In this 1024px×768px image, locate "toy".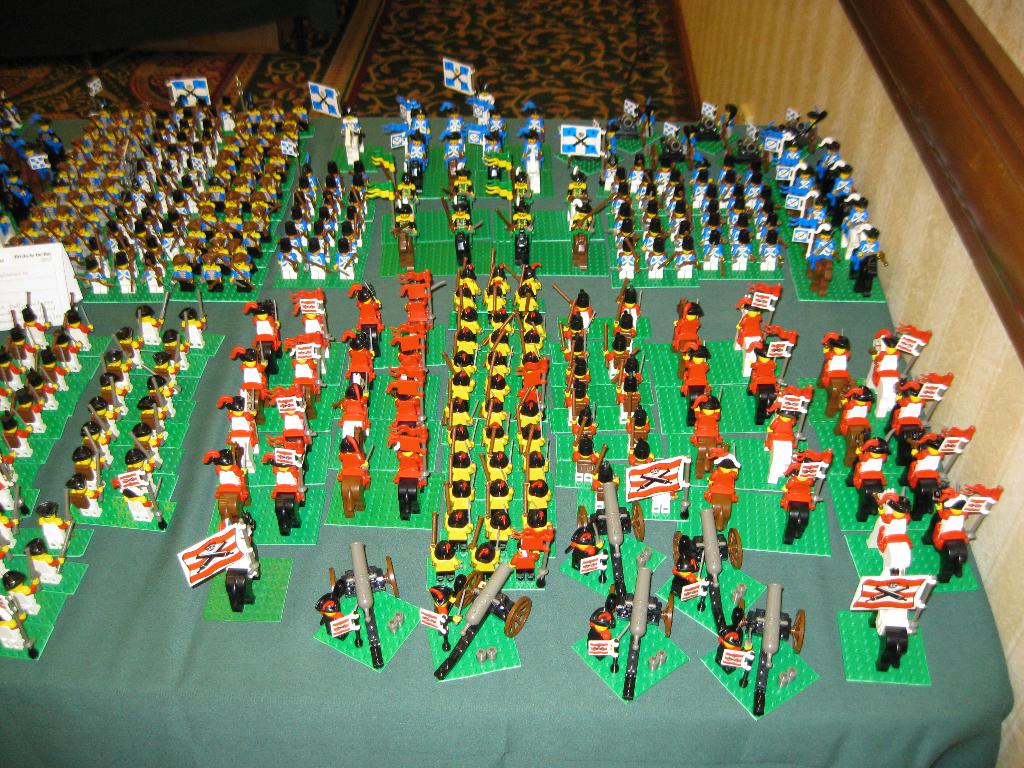
Bounding box: (204, 250, 223, 297).
